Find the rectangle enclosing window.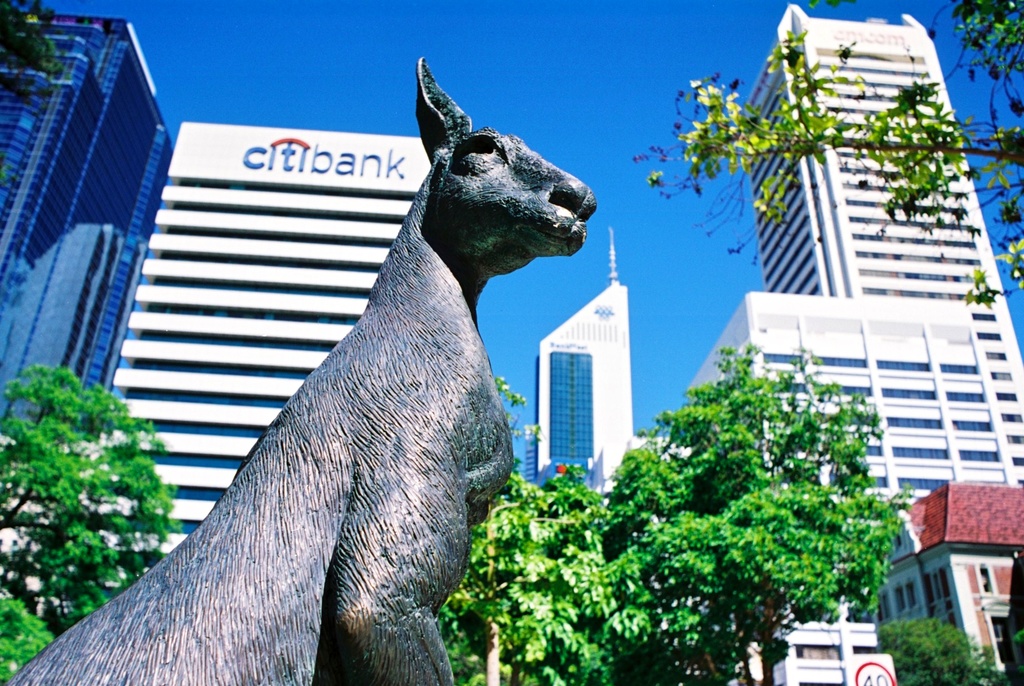
rect(1016, 456, 1023, 465).
